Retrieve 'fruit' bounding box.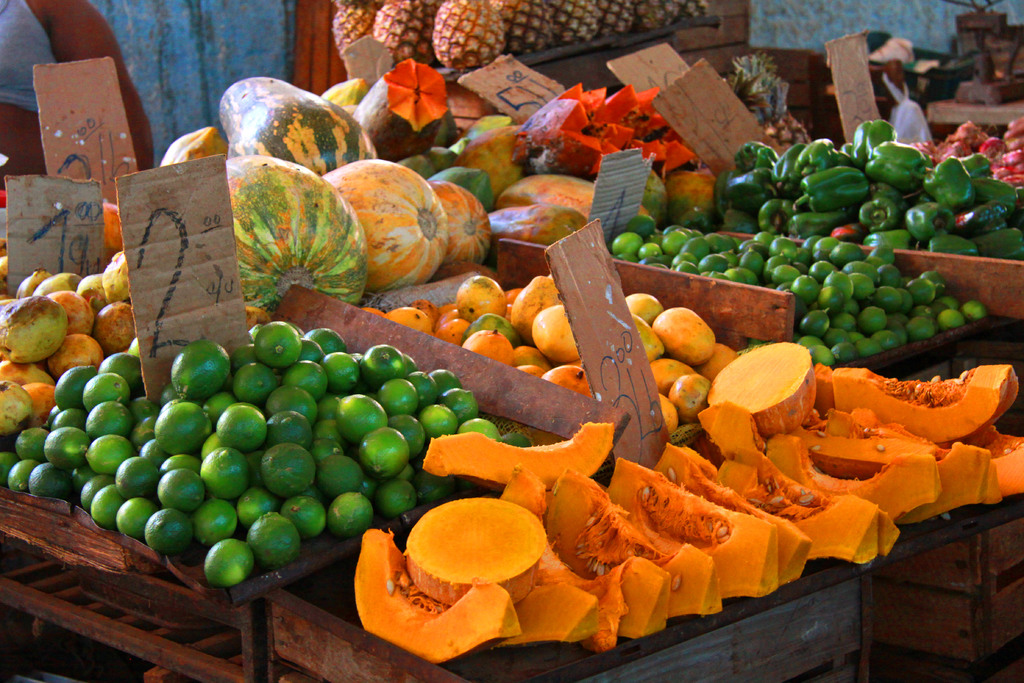
Bounding box: 214/76/367/163.
